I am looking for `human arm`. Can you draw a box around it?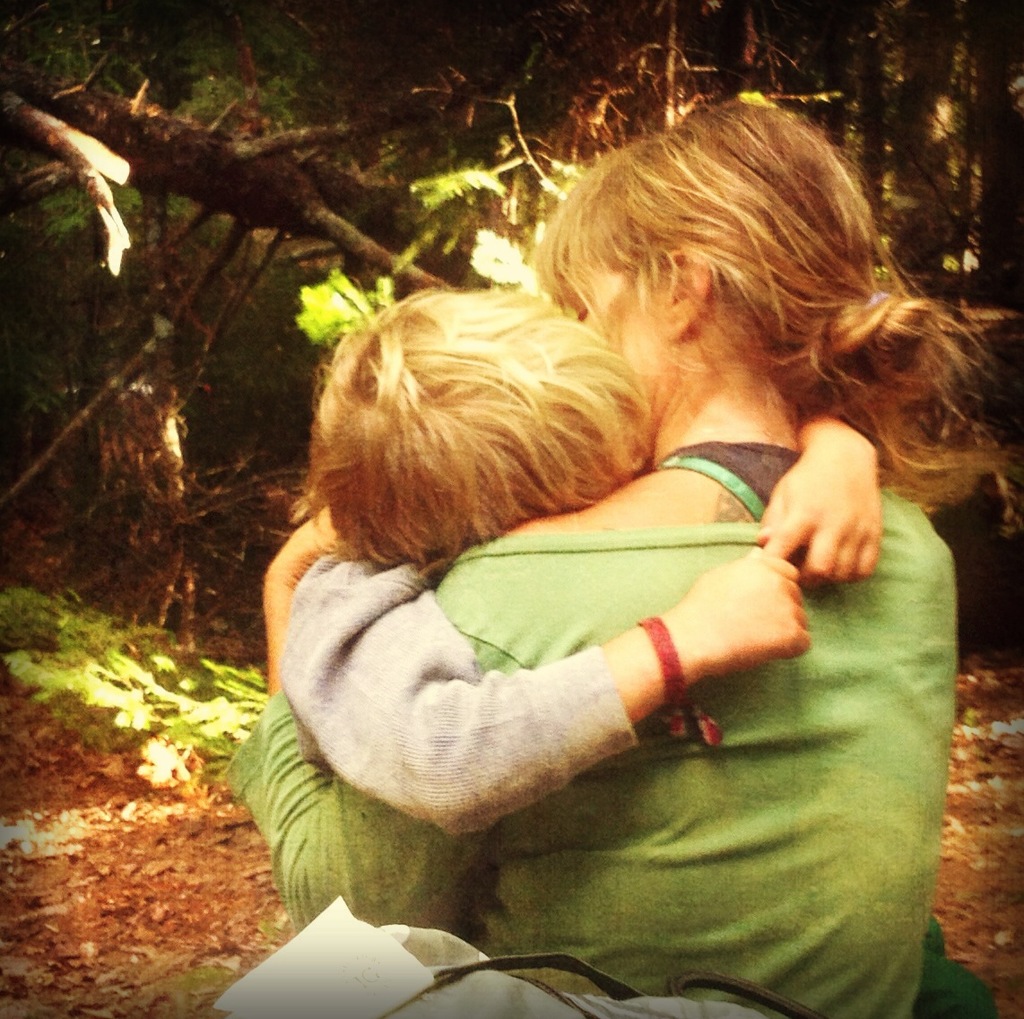
Sure, the bounding box is 752, 415, 893, 598.
